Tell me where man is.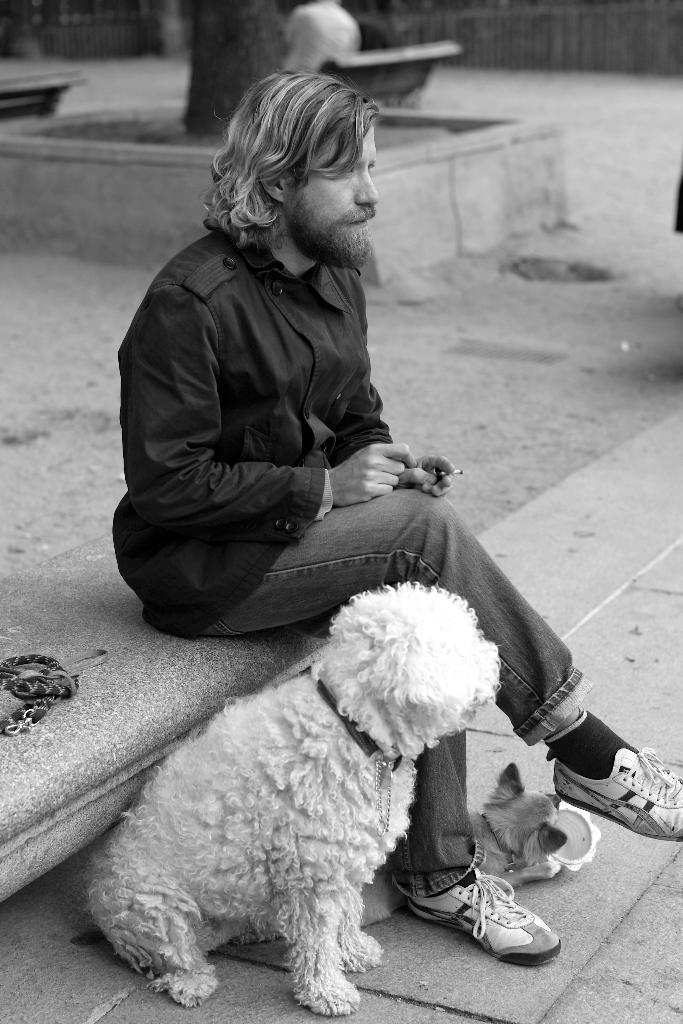
man is at <box>108,52,591,919</box>.
